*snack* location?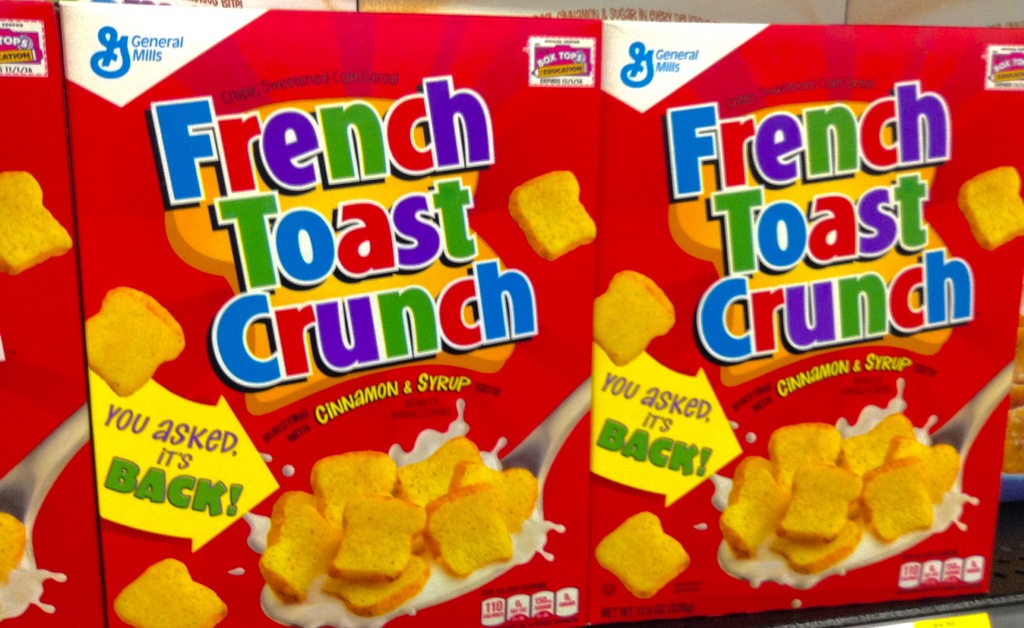
1006, 310, 1023, 472
